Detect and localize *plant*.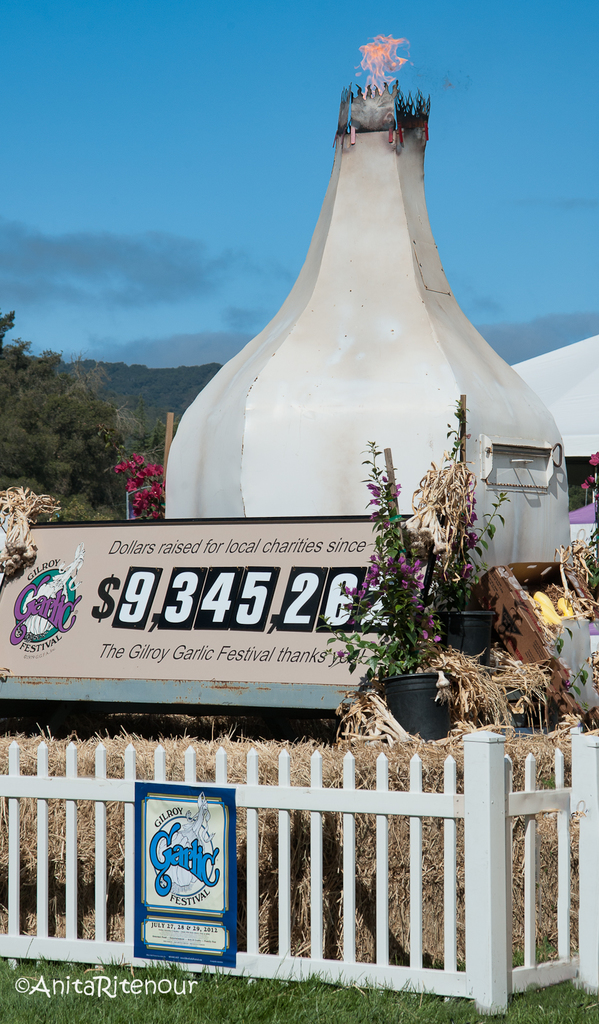
Localized at 582,473,598,595.
